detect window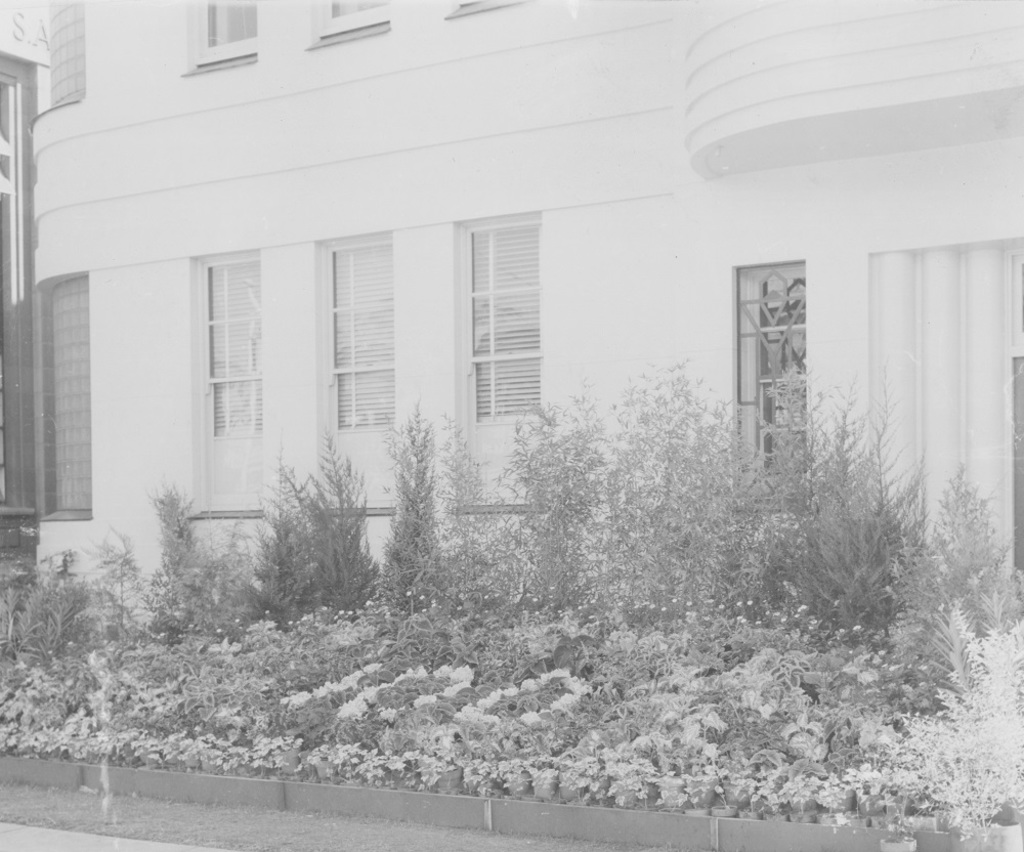
box=[445, 202, 546, 448]
